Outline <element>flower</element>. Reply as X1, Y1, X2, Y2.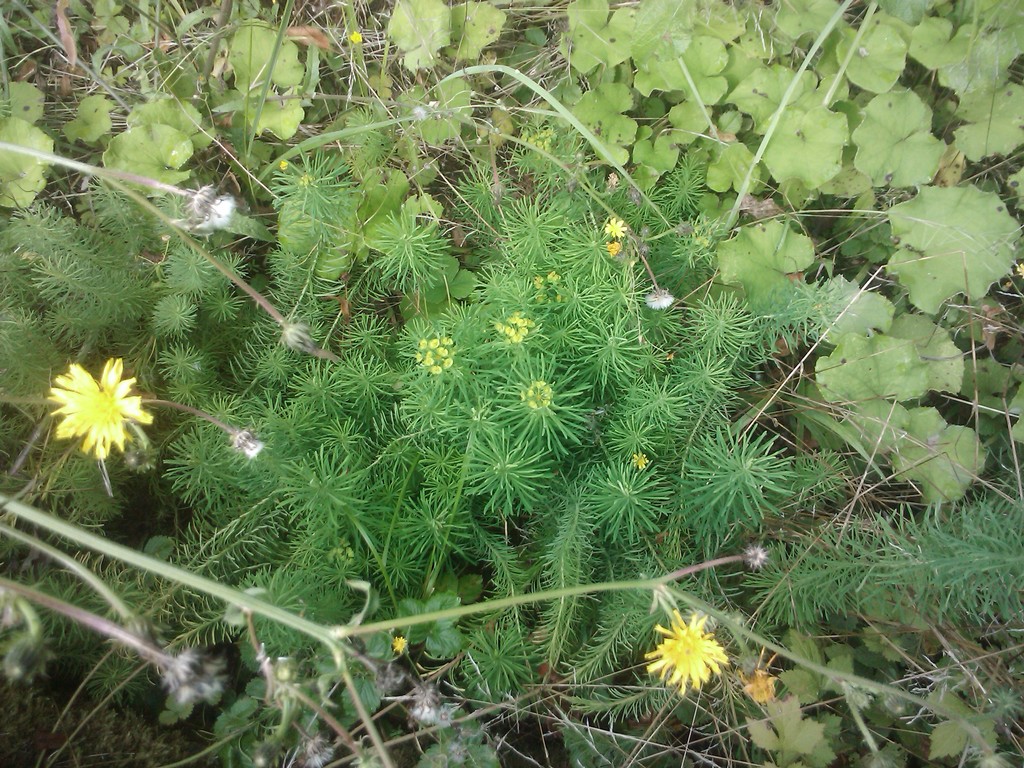
741, 647, 785, 708.
